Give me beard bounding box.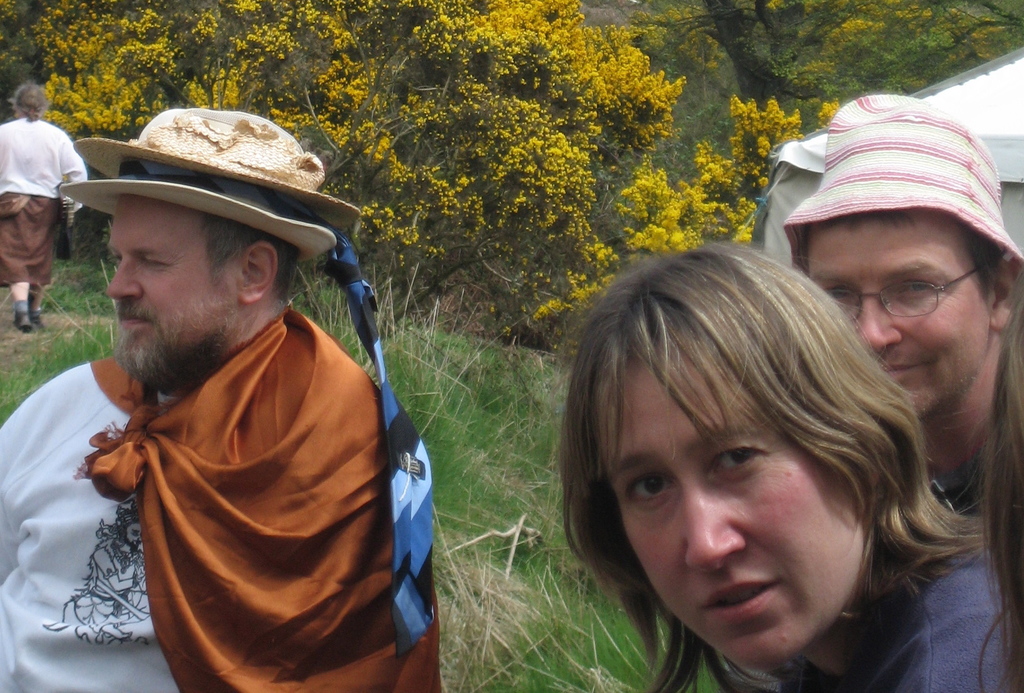
locate(108, 295, 237, 398).
